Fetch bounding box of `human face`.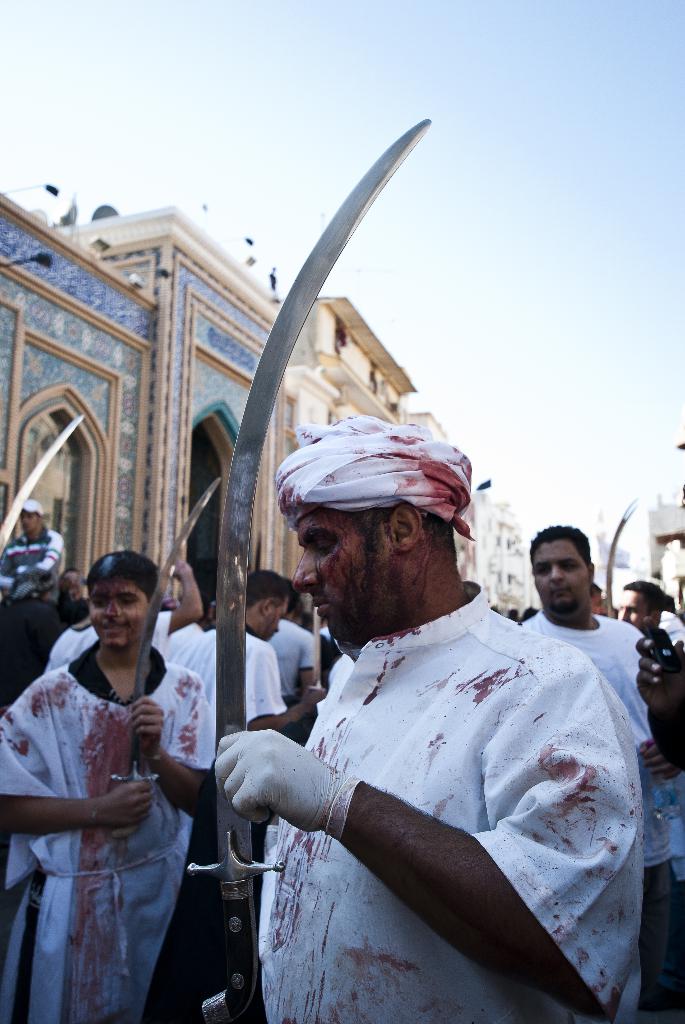
Bbox: crop(12, 506, 38, 532).
